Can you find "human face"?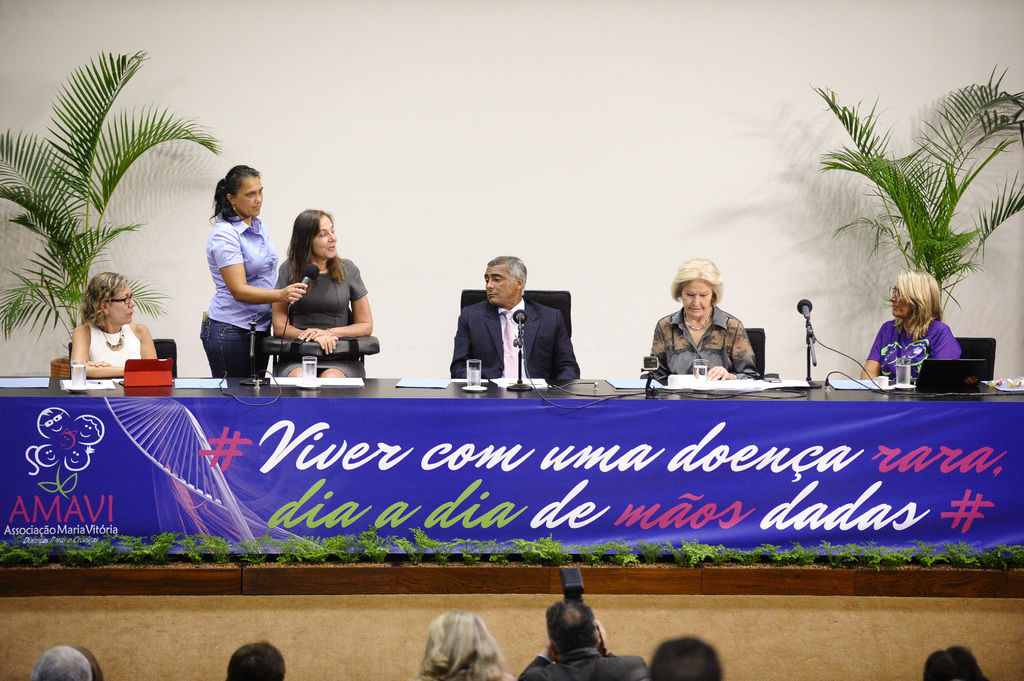
Yes, bounding box: Rect(237, 177, 268, 216).
